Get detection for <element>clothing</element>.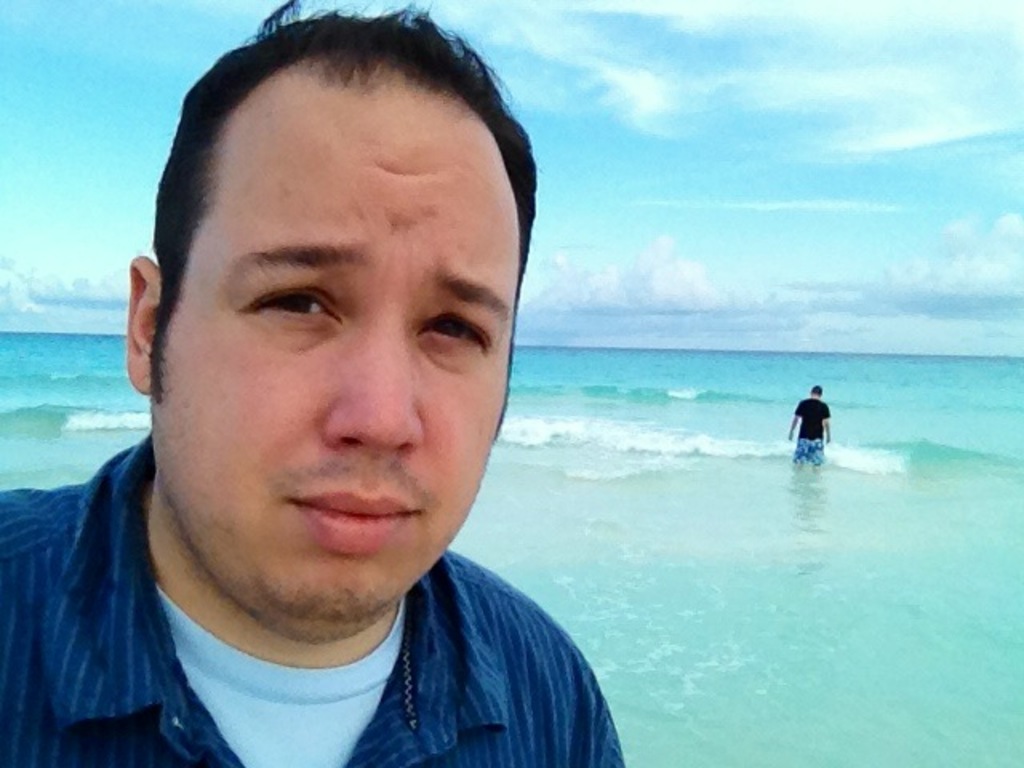
Detection: 0/427/627/766.
